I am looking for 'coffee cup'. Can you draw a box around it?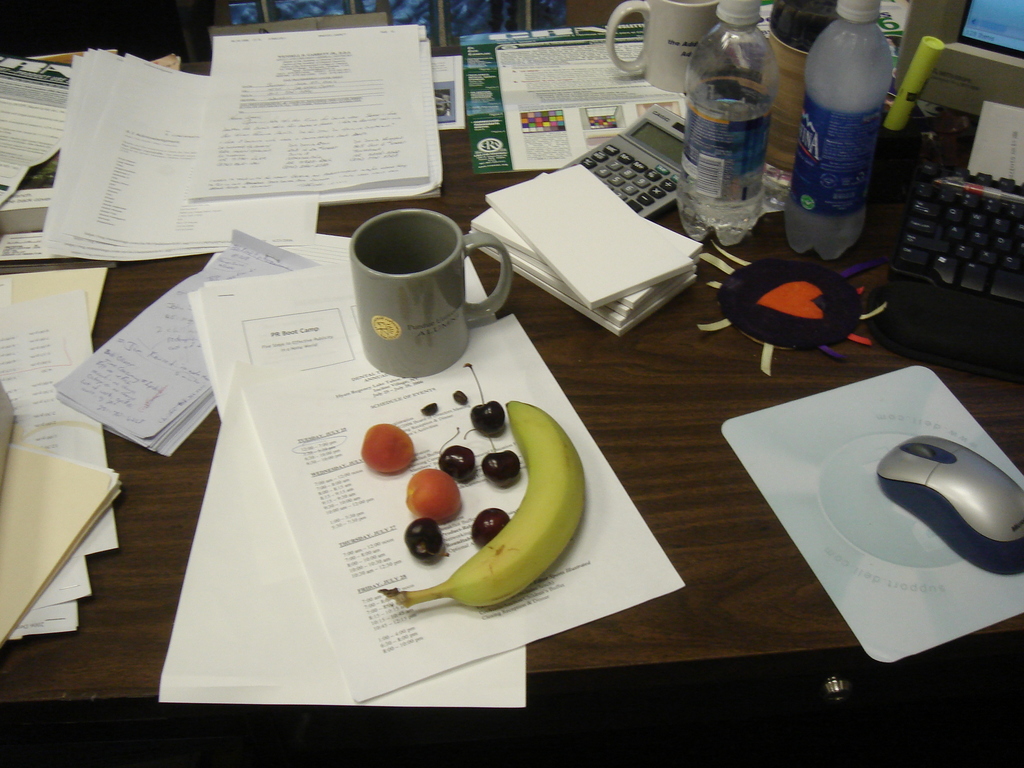
Sure, the bounding box is BBox(603, 0, 719, 93).
